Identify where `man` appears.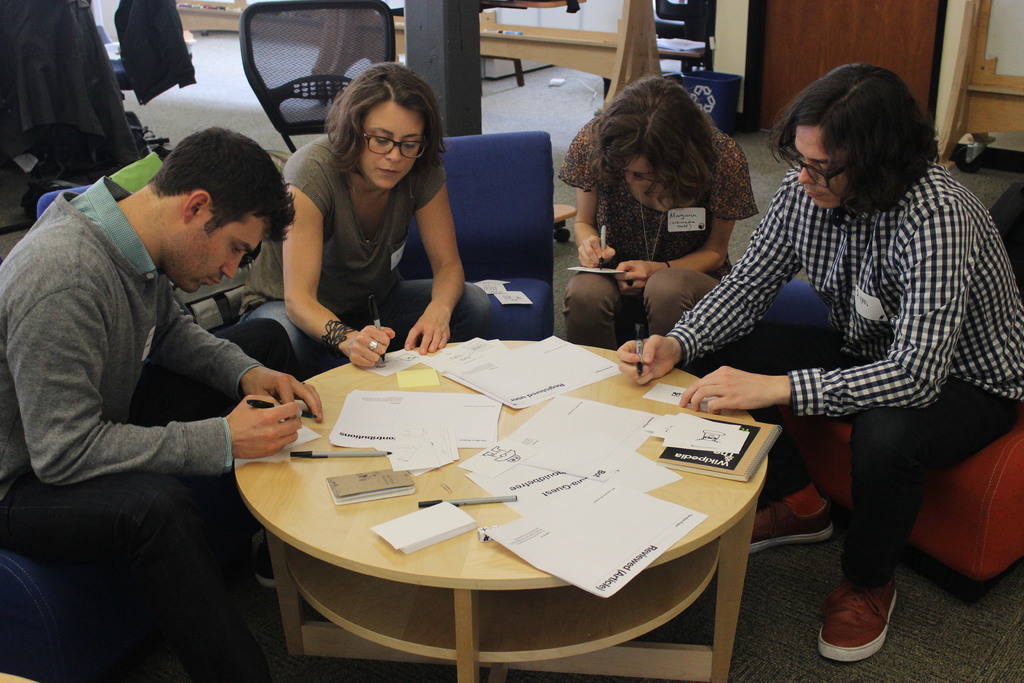
Appears at [616,63,1023,663].
